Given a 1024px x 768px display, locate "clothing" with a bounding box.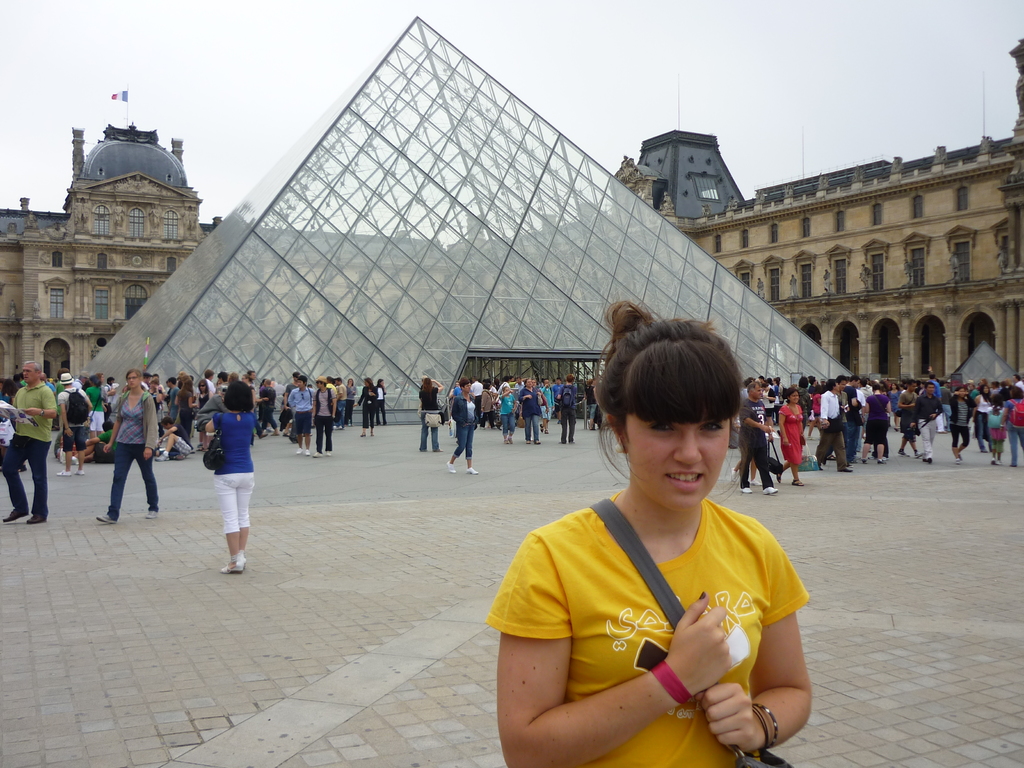
Located: x1=866, y1=392, x2=888, y2=449.
